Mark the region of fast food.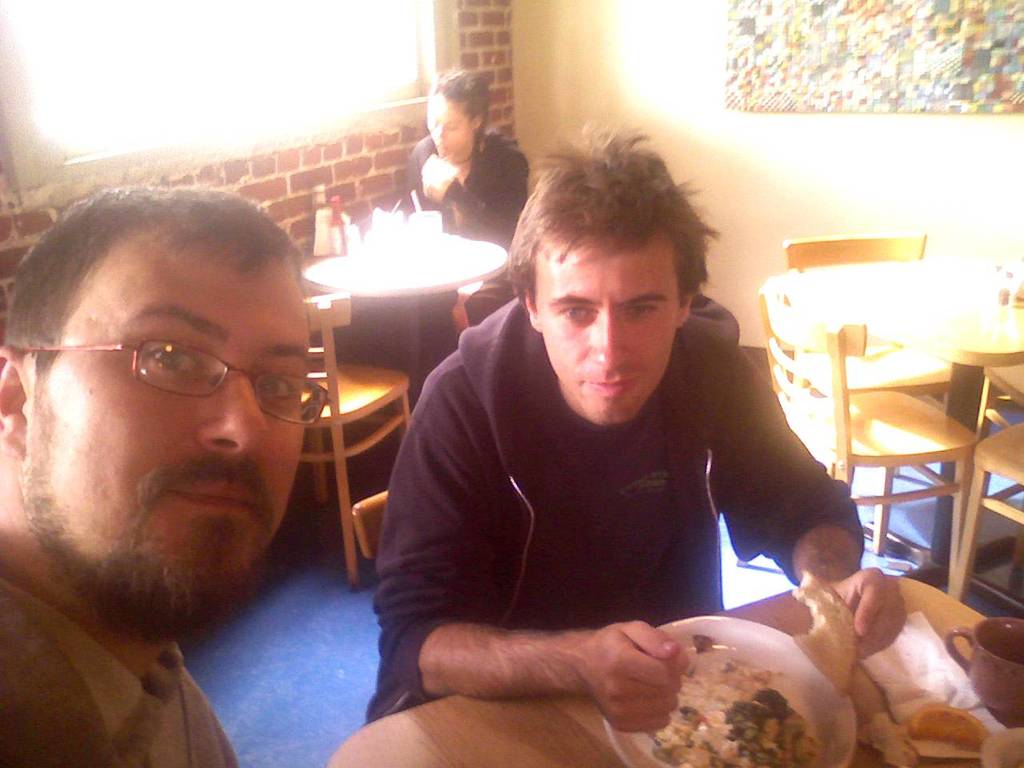
Region: bbox(788, 571, 862, 690).
